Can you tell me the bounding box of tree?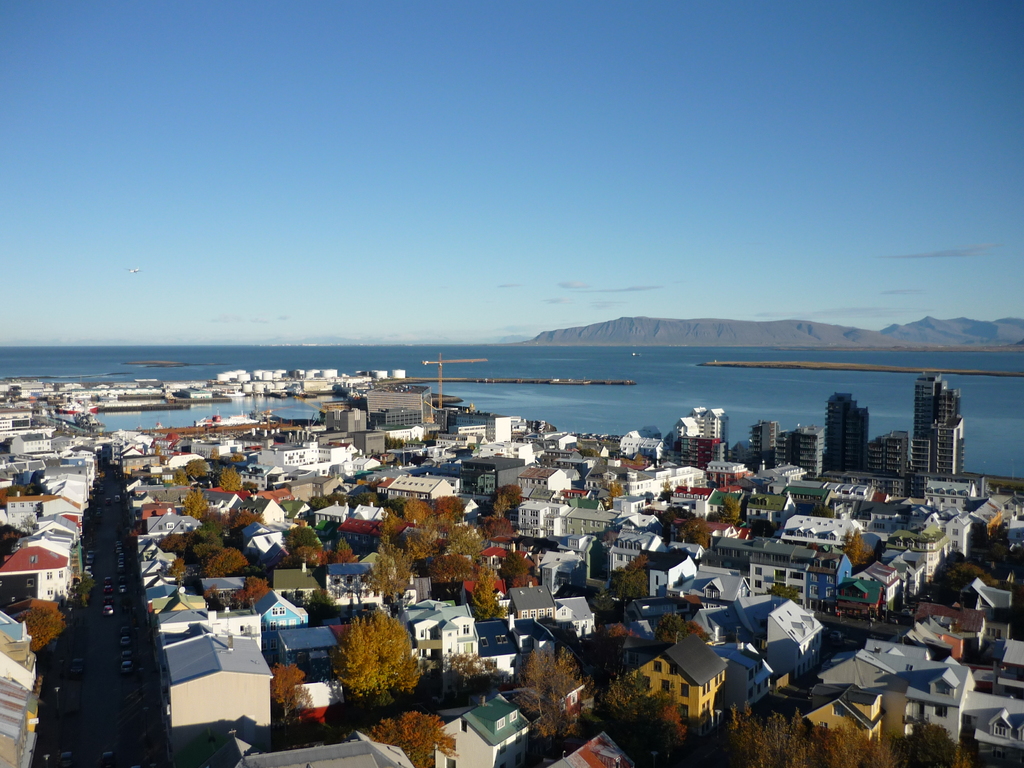
locate(624, 454, 649, 468).
